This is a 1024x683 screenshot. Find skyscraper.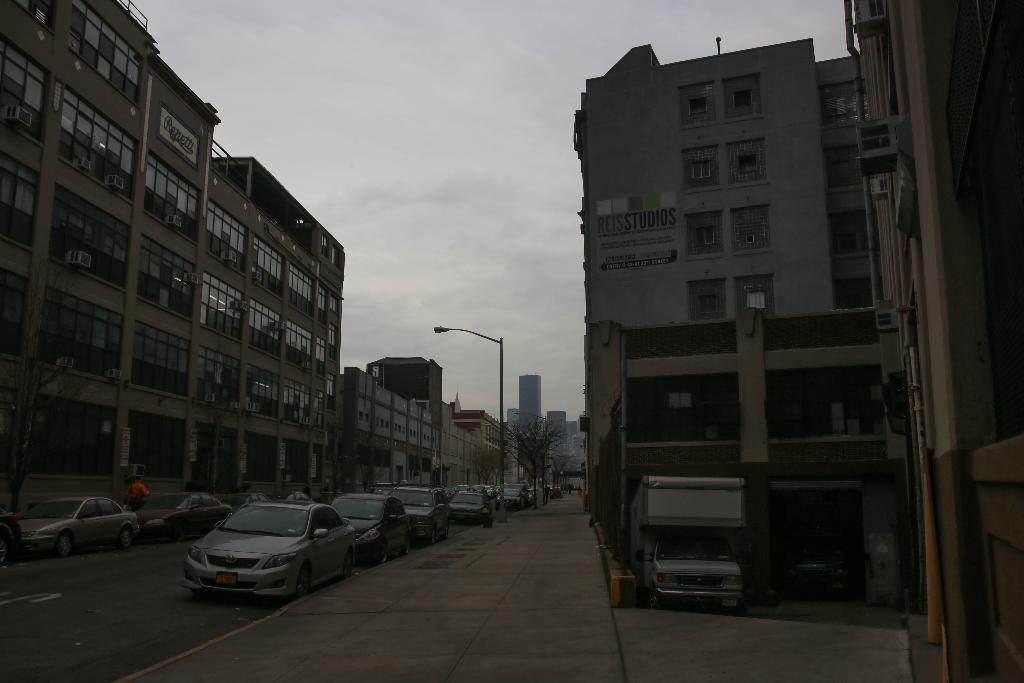
Bounding box: l=847, t=0, r=1023, b=679.
